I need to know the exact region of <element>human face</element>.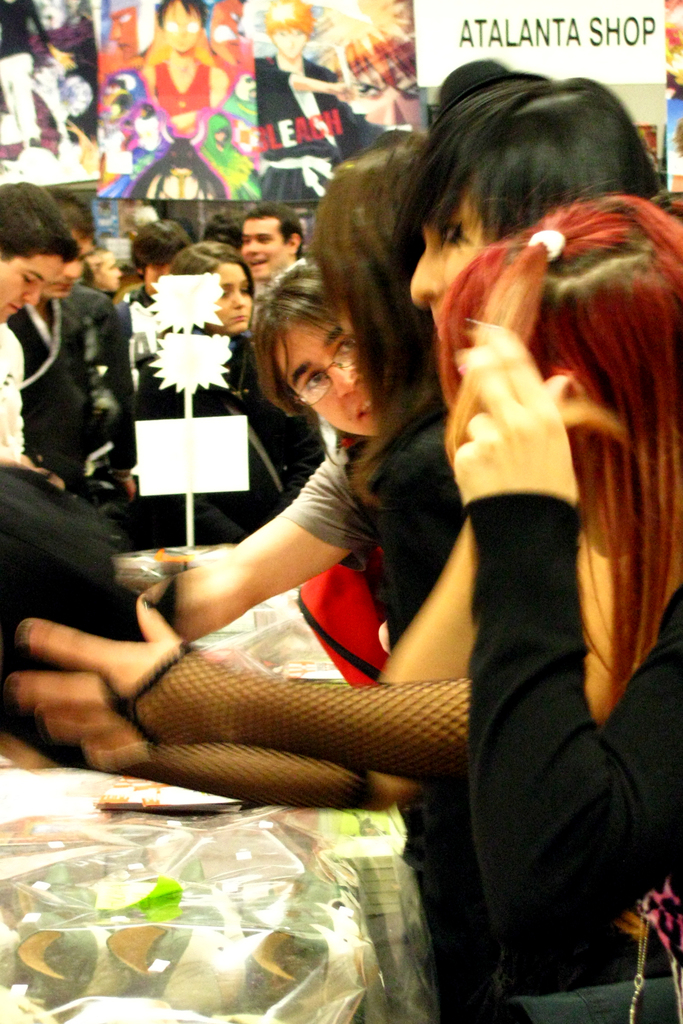
Region: 350/57/422/131.
